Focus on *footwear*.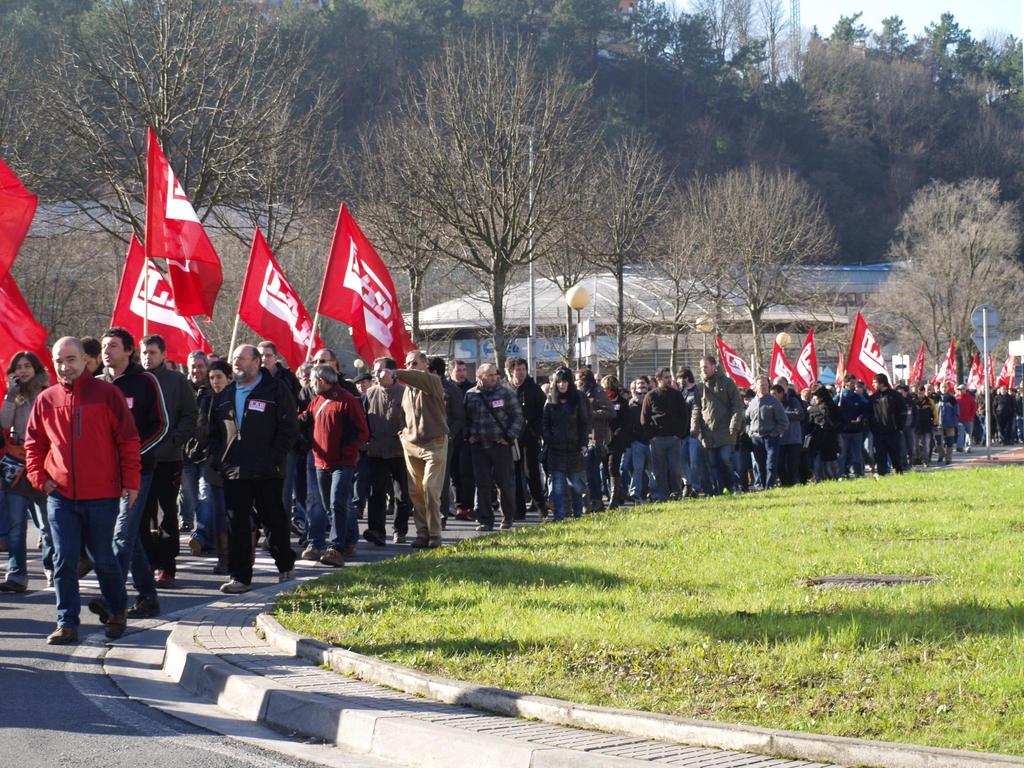
Focused at 396/529/409/547.
